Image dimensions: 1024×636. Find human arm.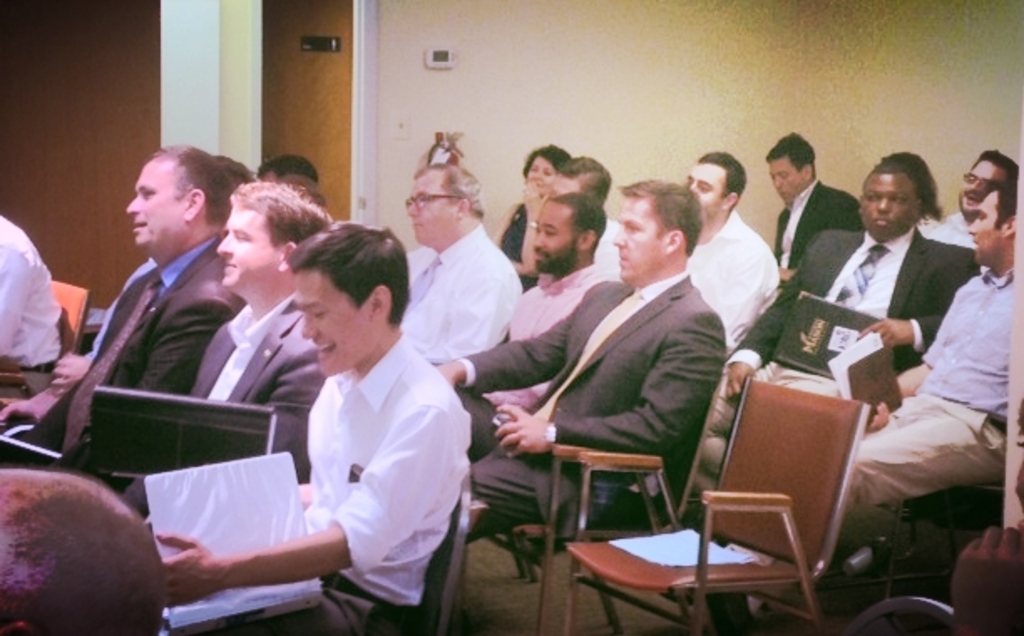
region(127, 350, 333, 519).
